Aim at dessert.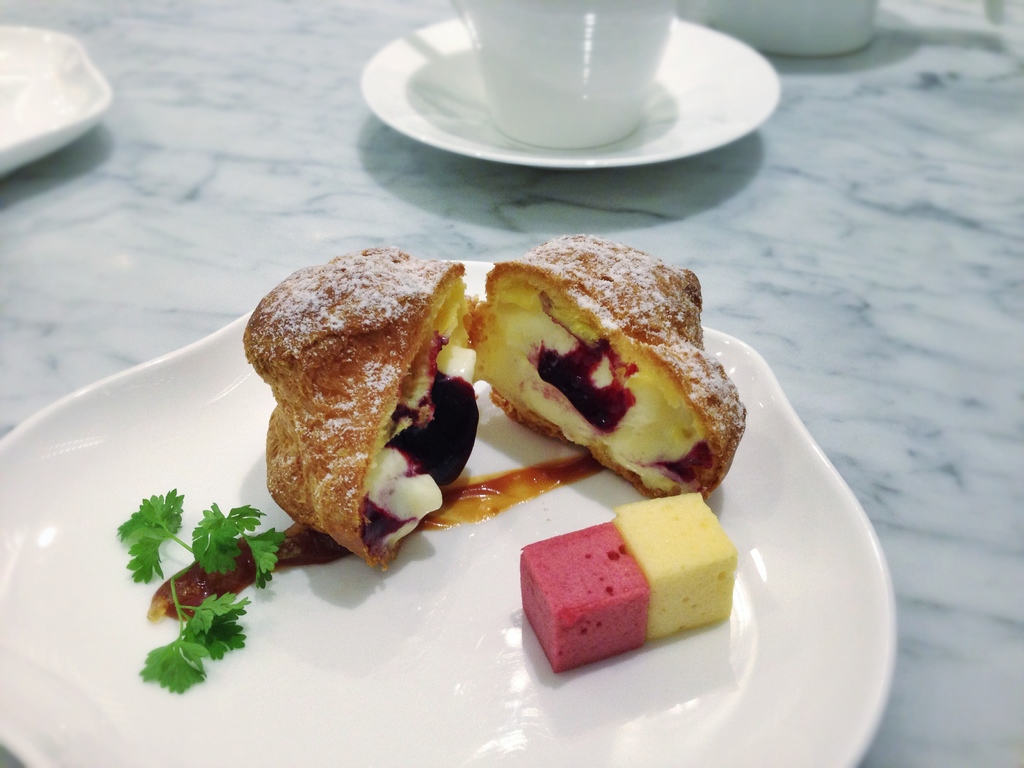
Aimed at region(468, 224, 761, 495).
